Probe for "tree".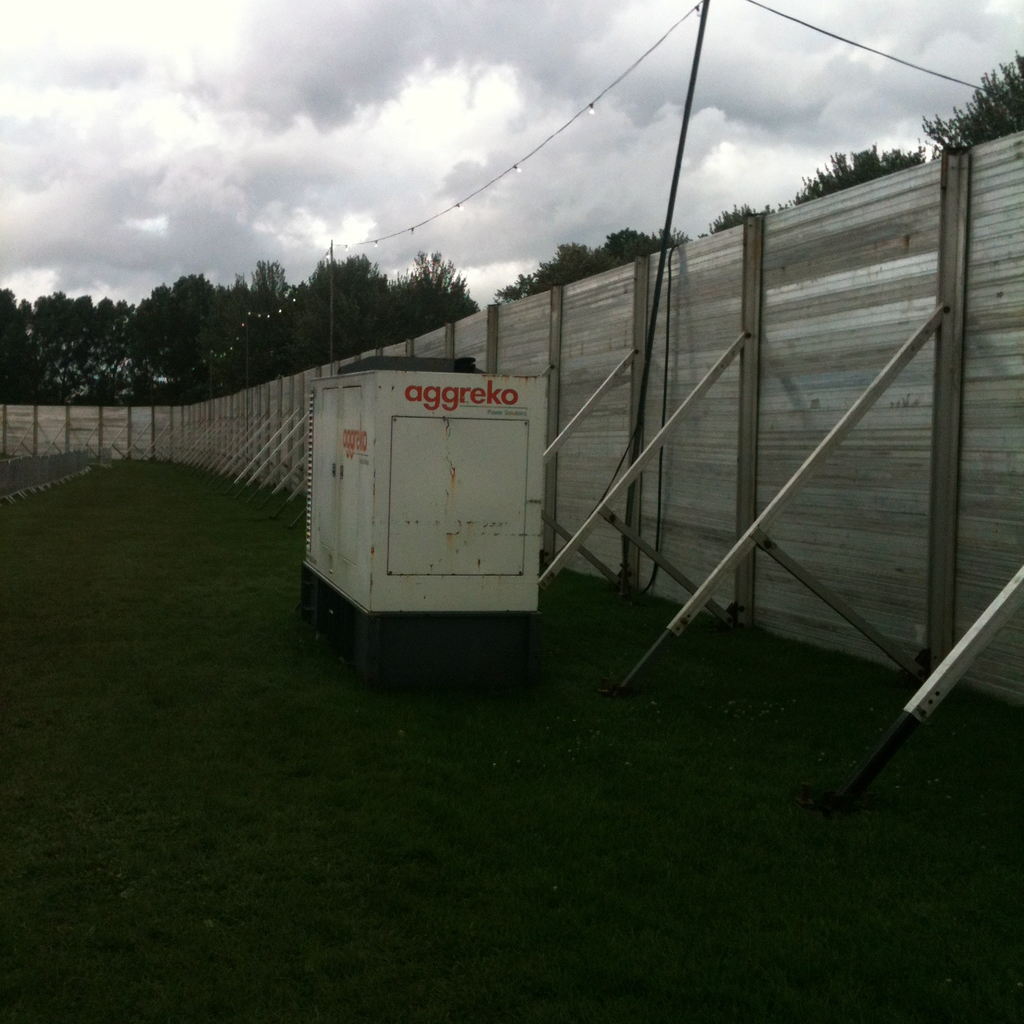
Probe result: rect(921, 55, 1023, 155).
